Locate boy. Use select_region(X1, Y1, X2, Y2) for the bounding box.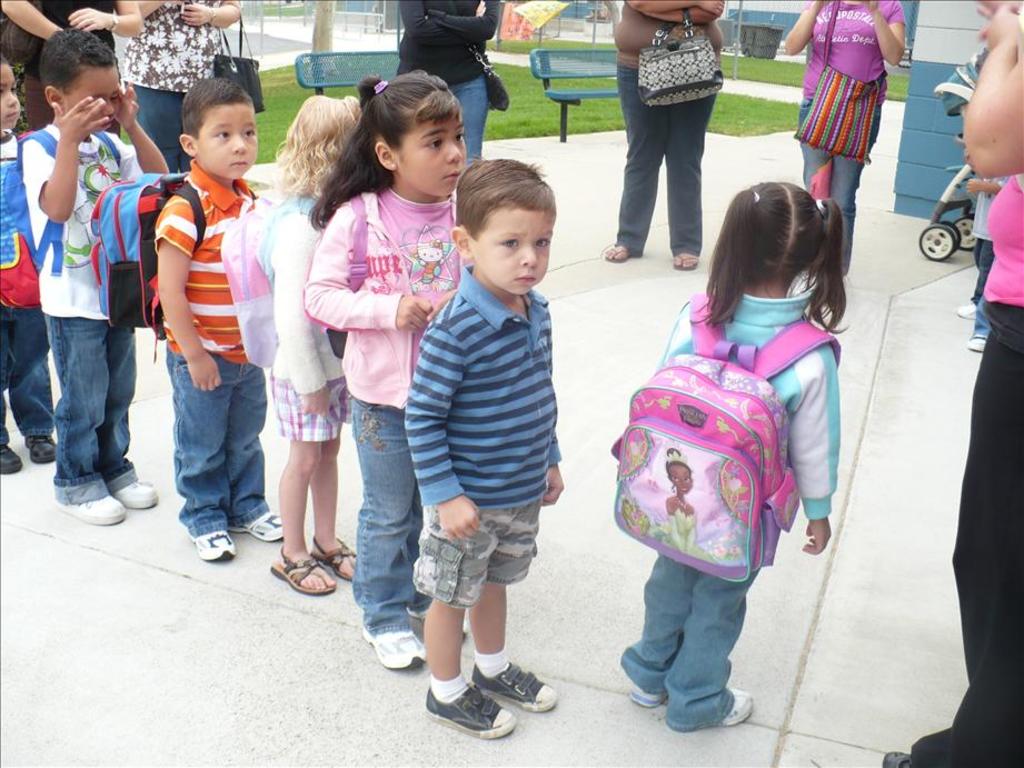
select_region(20, 27, 171, 523).
